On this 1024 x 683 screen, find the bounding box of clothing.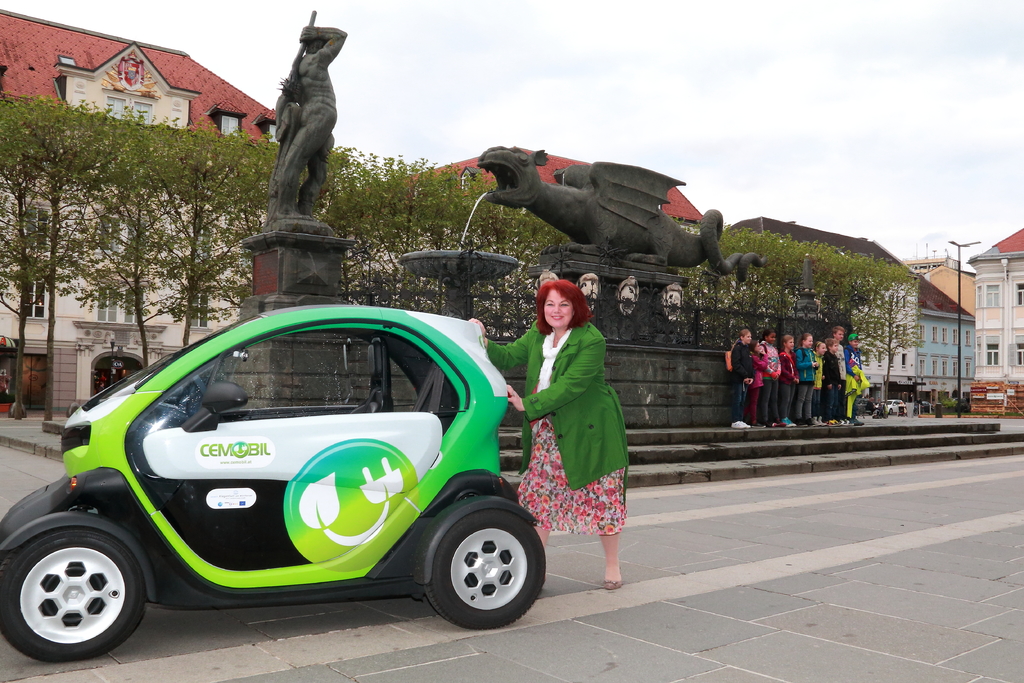
Bounding box: Rect(513, 303, 630, 572).
